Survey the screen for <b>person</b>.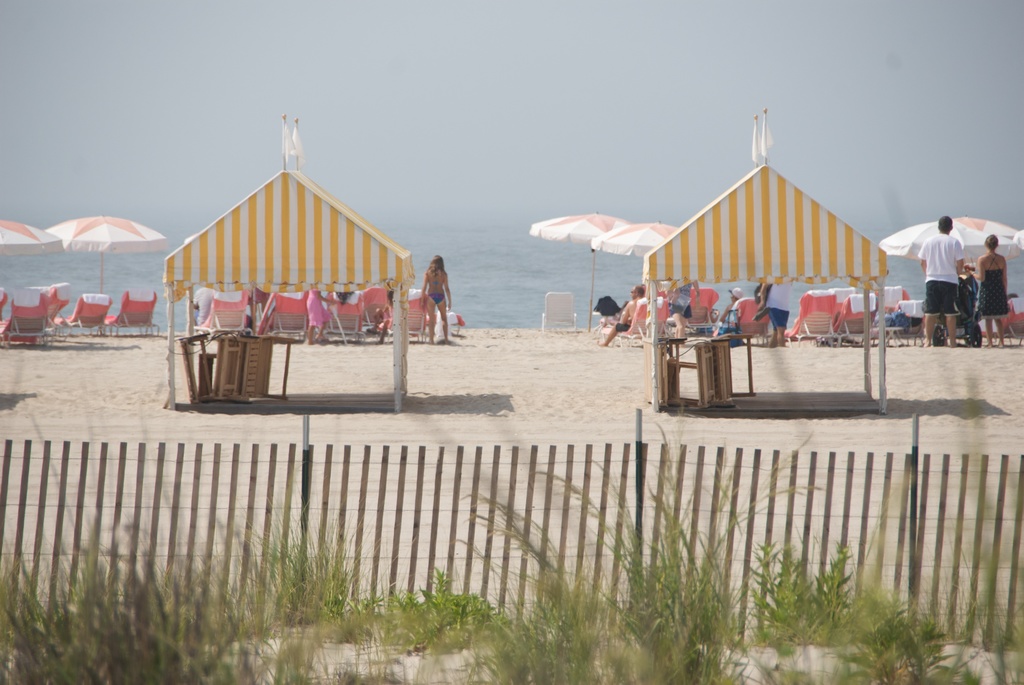
Survey found: bbox=(968, 232, 1012, 348).
